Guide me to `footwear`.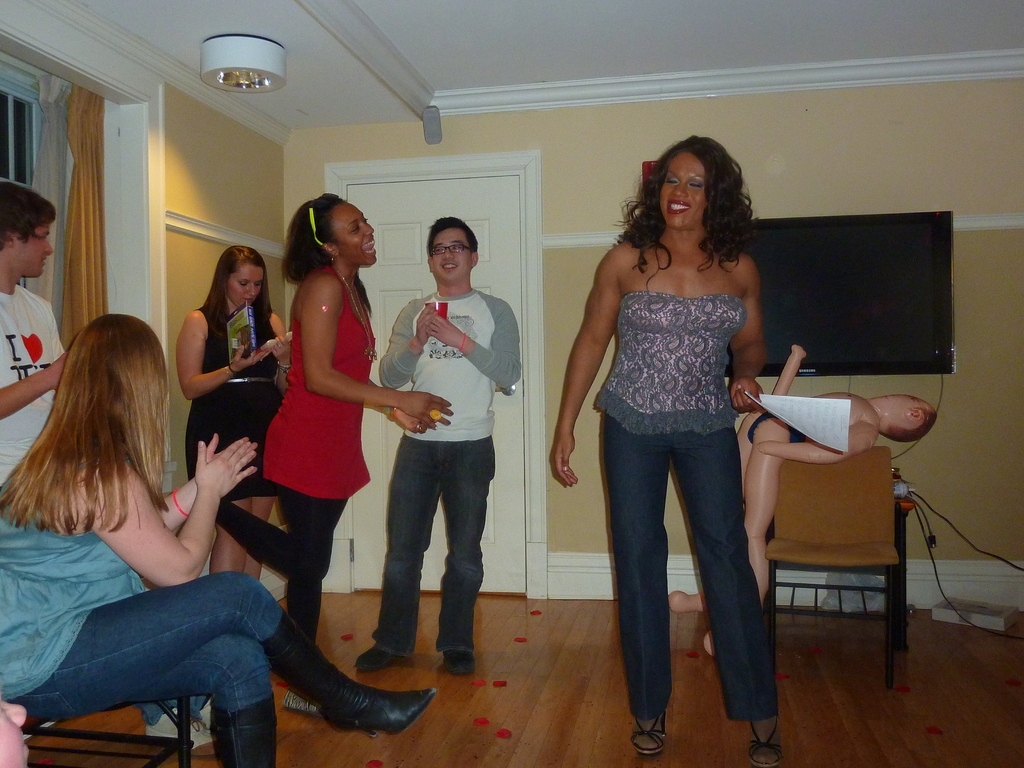
Guidance: BBox(440, 650, 472, 673).
